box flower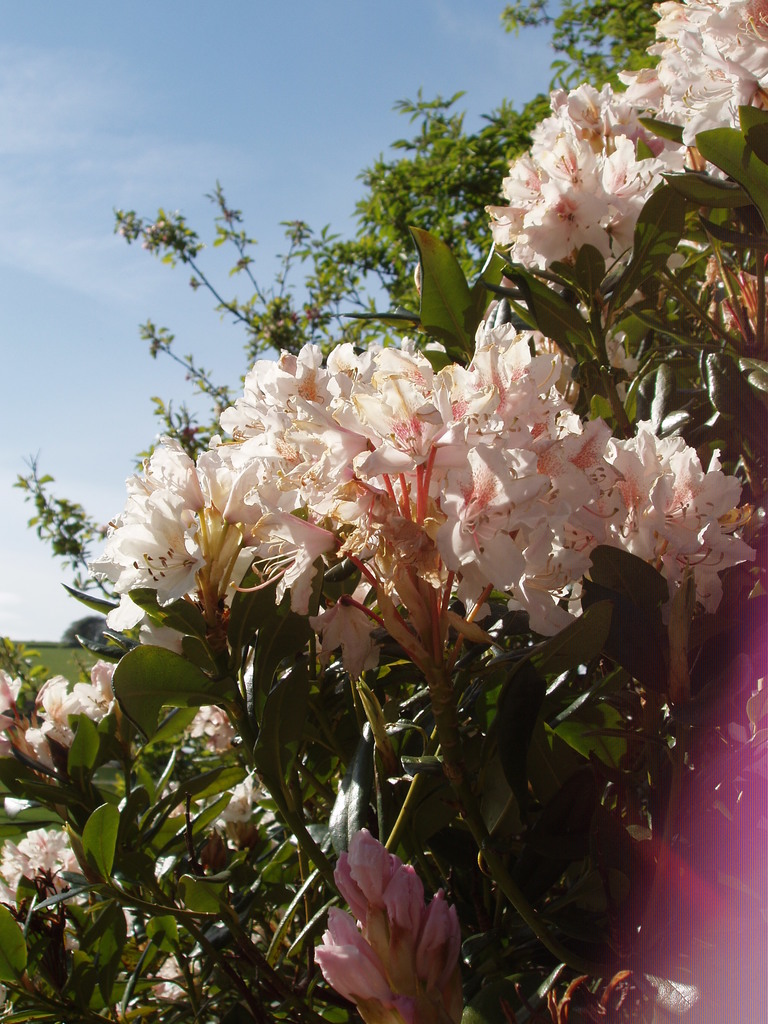
<box>314,826,464,1023</box>
